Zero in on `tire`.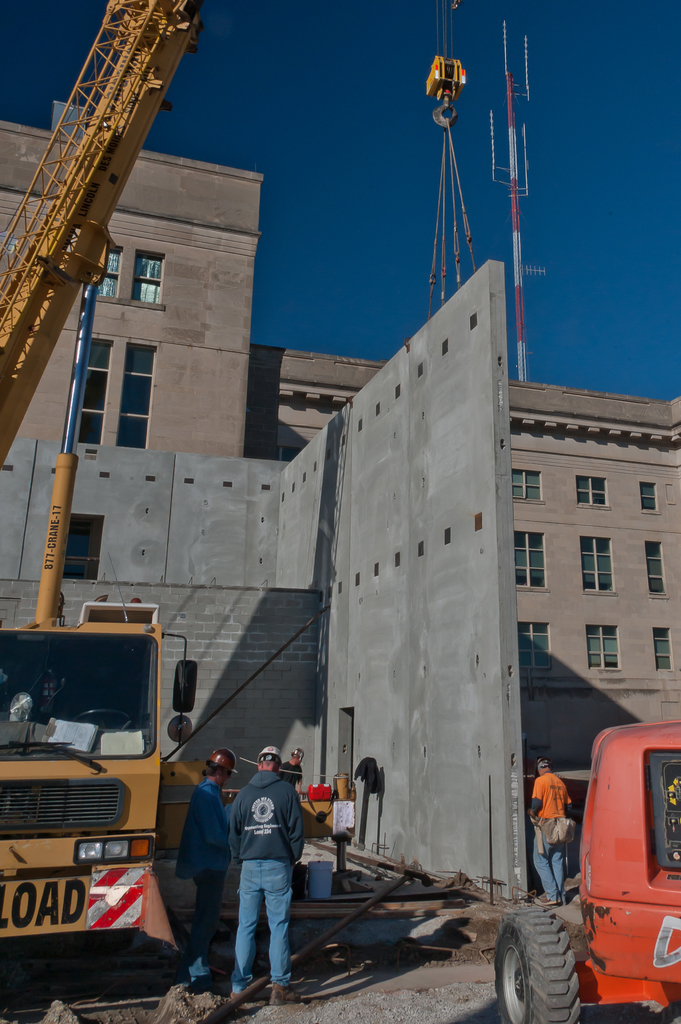
Zeroed in: select_region(67, 928, 133, 952).
